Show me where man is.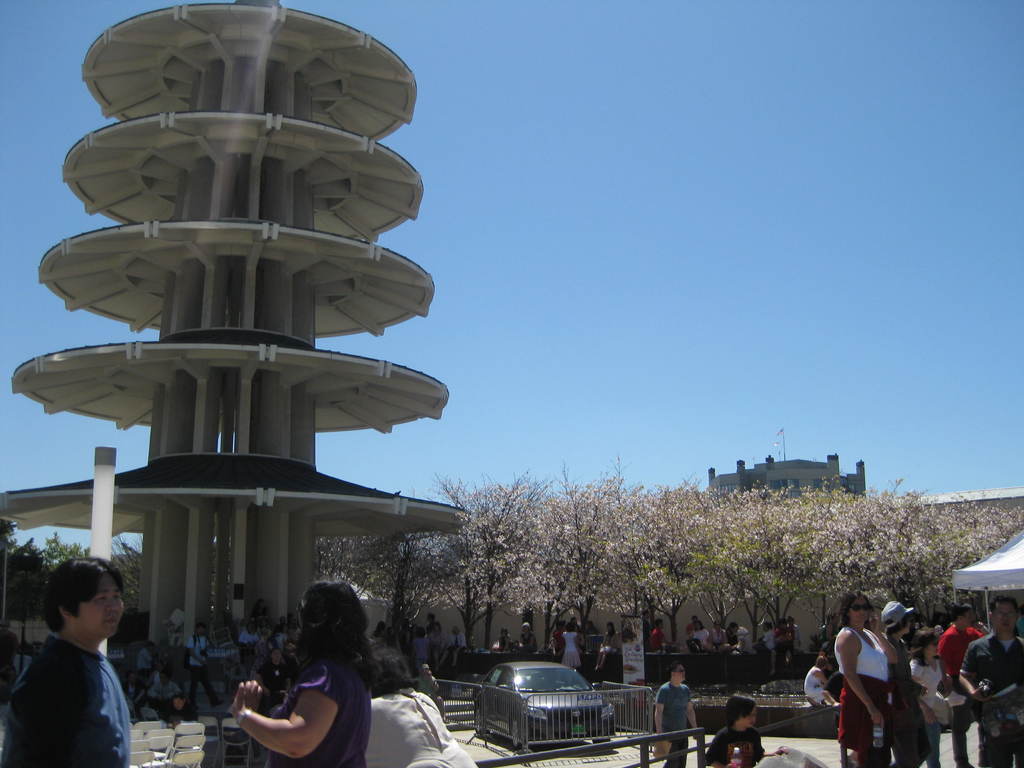
man is at {"x1": 427, "y1": 613, "x2": 442, "y2": 637}.
